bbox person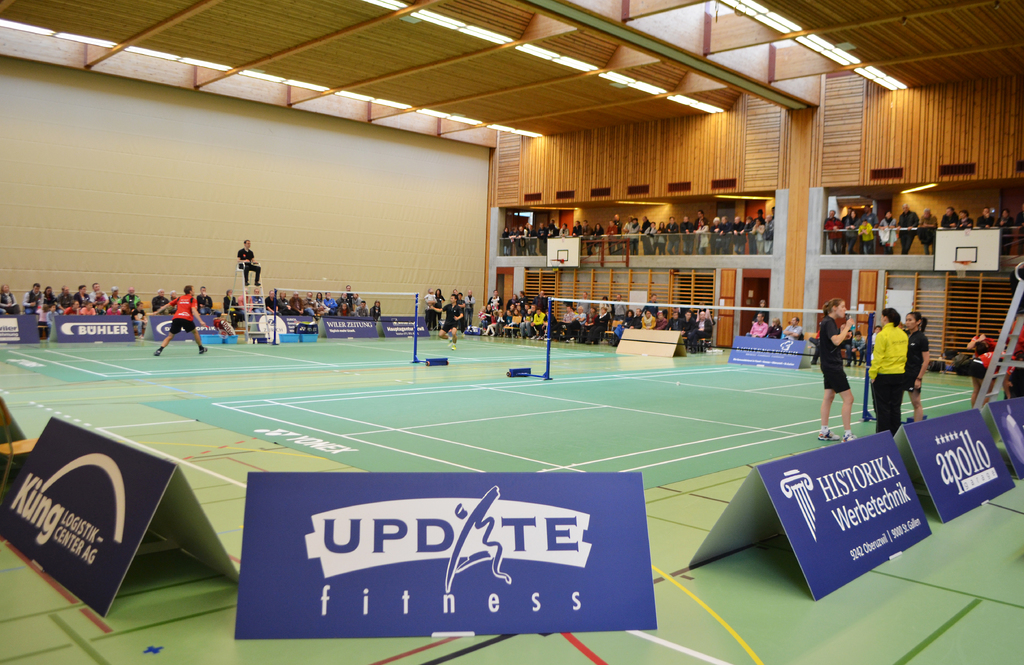
bbox=[684, 312, 711, 351]
